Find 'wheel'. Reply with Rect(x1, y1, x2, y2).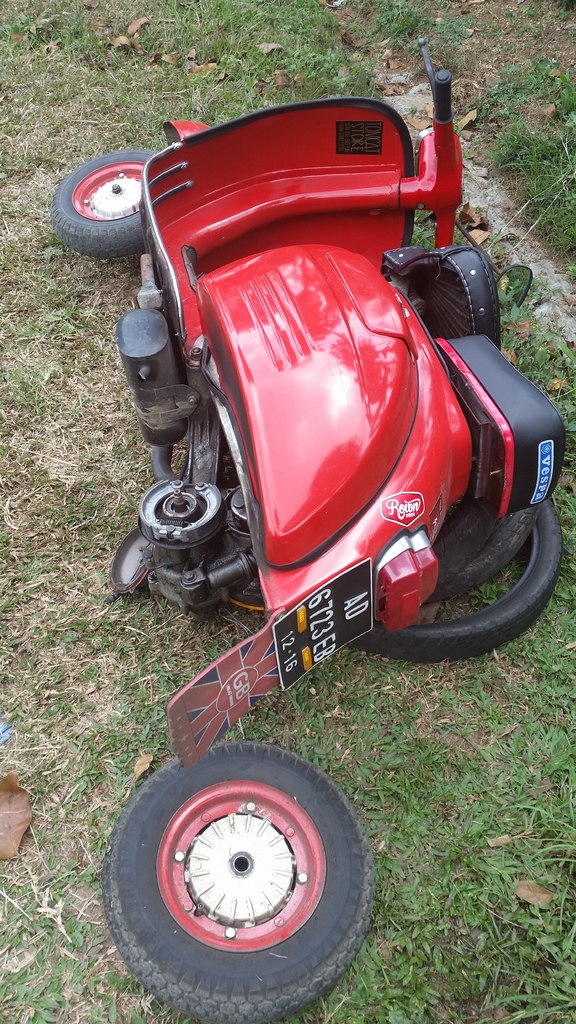
Rect(49, 148, 159, 260).
